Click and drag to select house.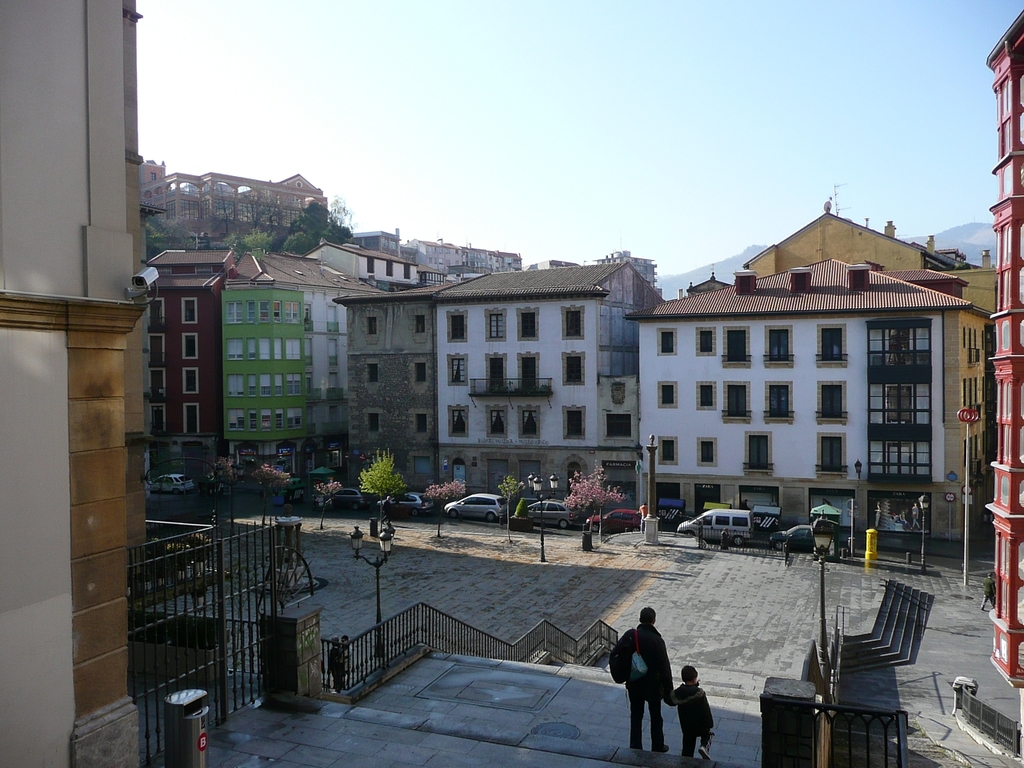
Selection: <box>300,235,416,282</box>.
